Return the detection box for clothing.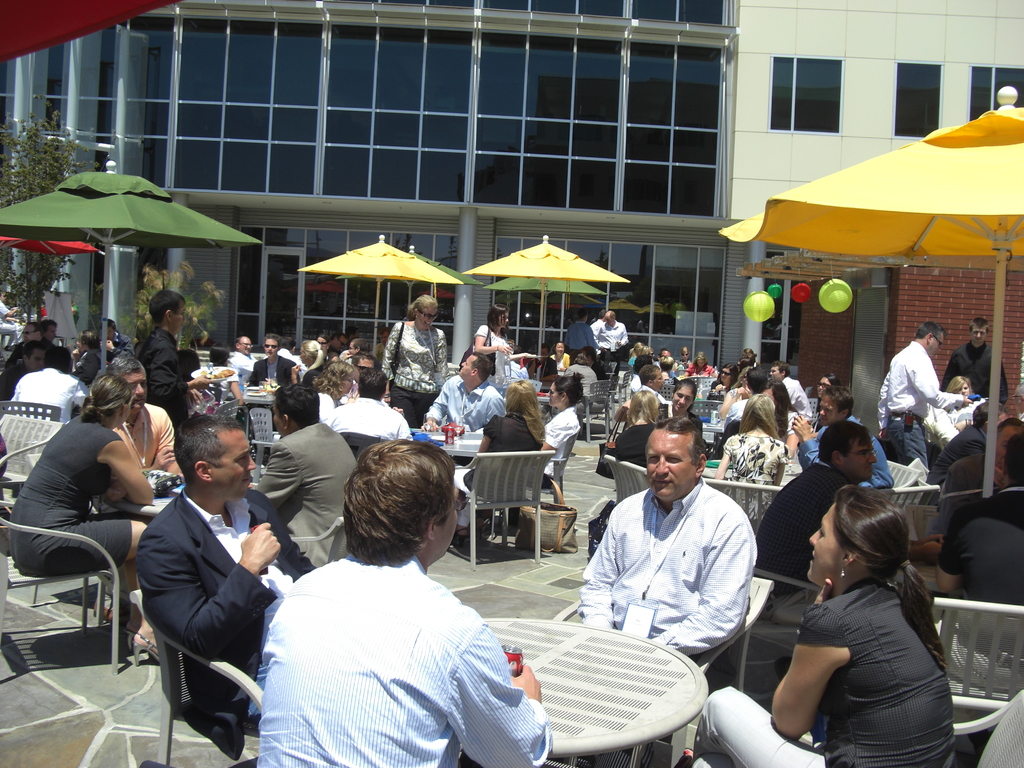
crop(938, 481, 1023, 694).
